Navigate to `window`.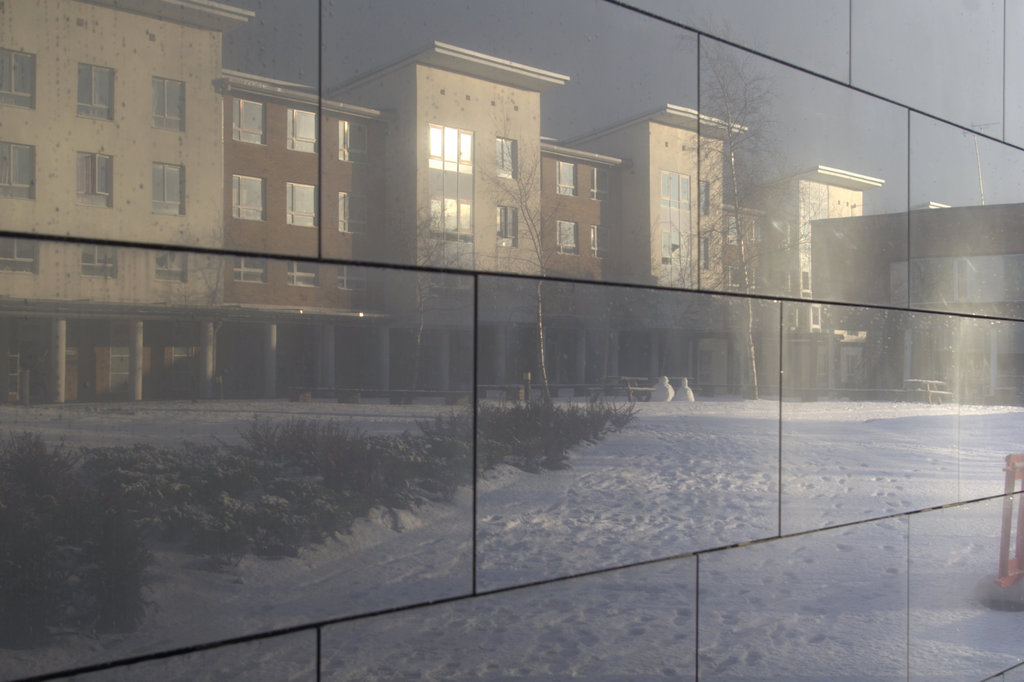
Navigation target: [x1=428, y1=123, x2=473, y2=174].
